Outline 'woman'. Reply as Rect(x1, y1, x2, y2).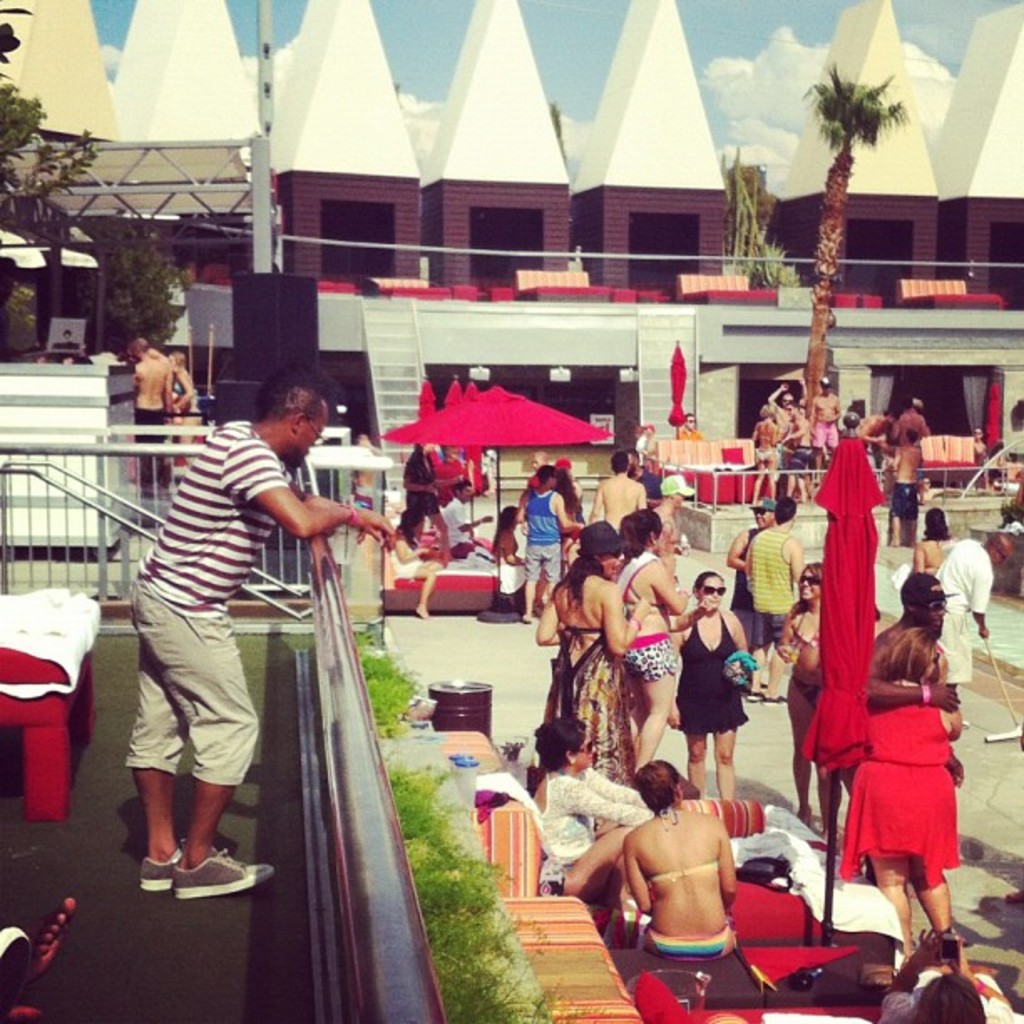
Rect(771, 561, 842, 832).
